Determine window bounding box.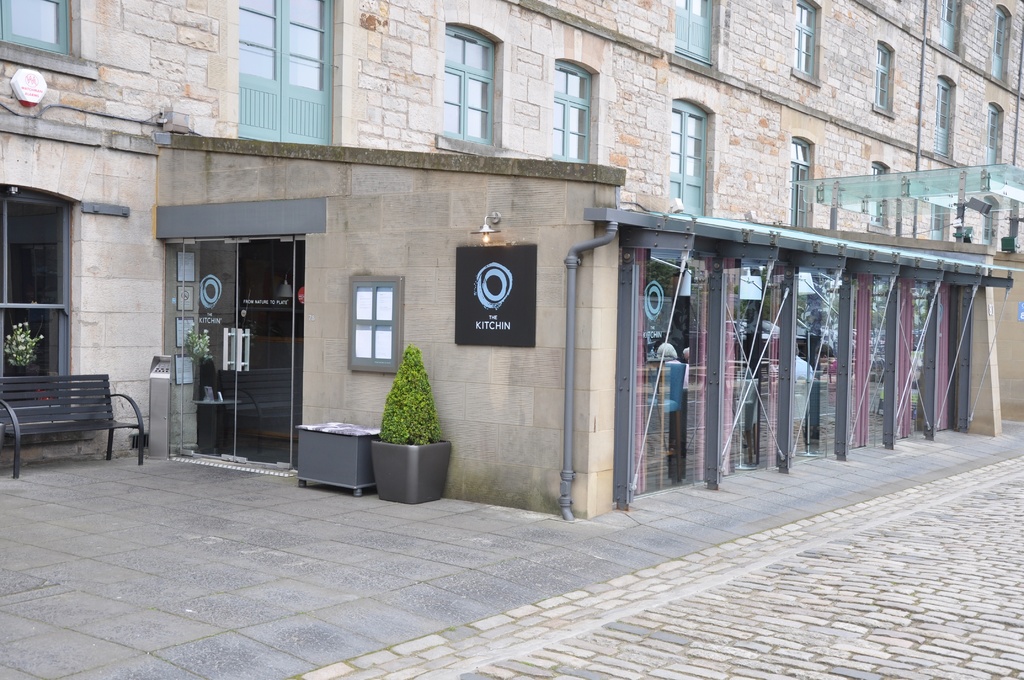
Determined: {"x1": 790, "y1": 0, "x2": 826, "y2": 86}.
